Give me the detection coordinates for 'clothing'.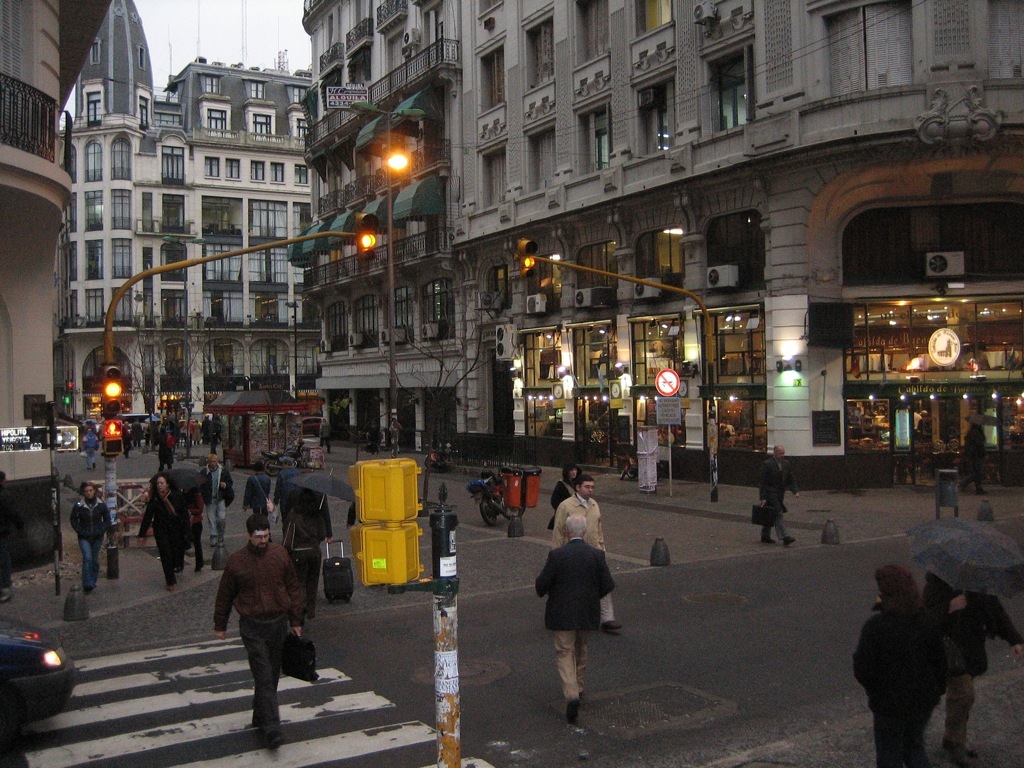
<bbox>549, 478, 573, 524</bbox>.
